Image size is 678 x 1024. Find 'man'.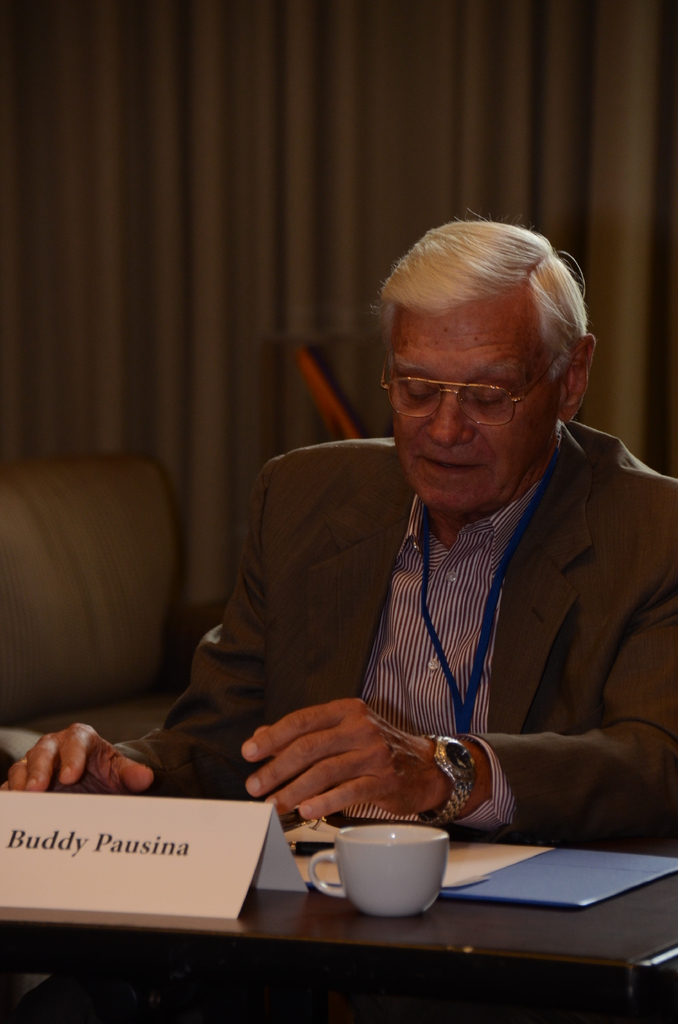
x1=150 y1=222 x2=677 y2=899.
